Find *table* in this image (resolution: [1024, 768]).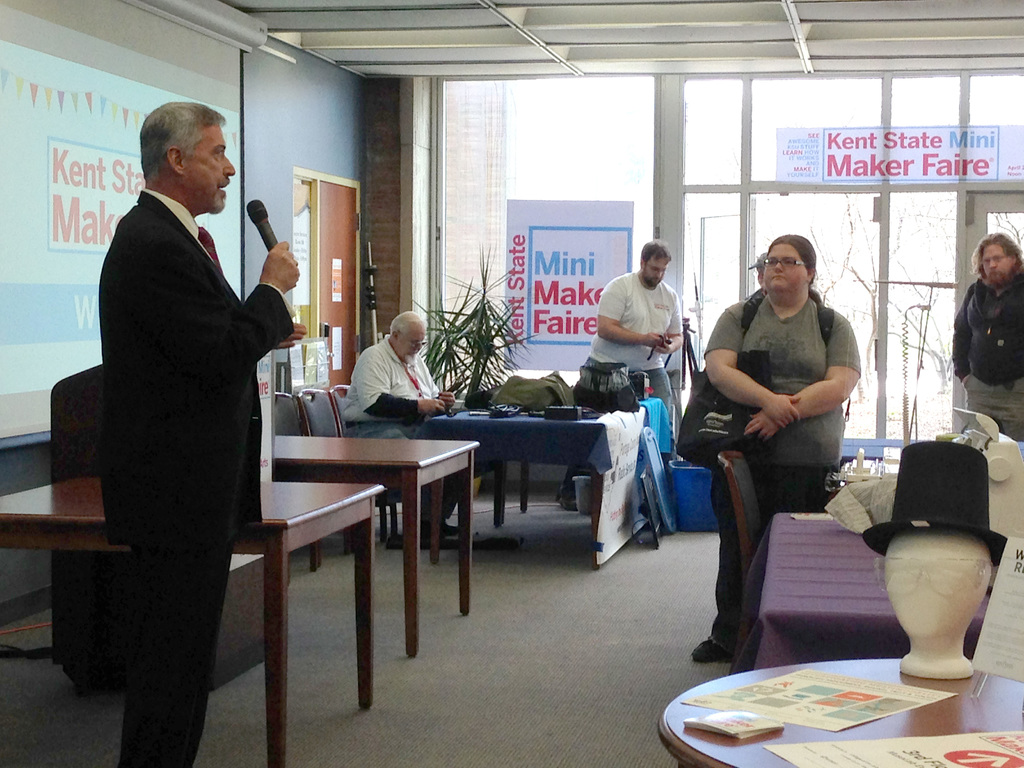
left=0, top=481, right=379, bottom=767.
